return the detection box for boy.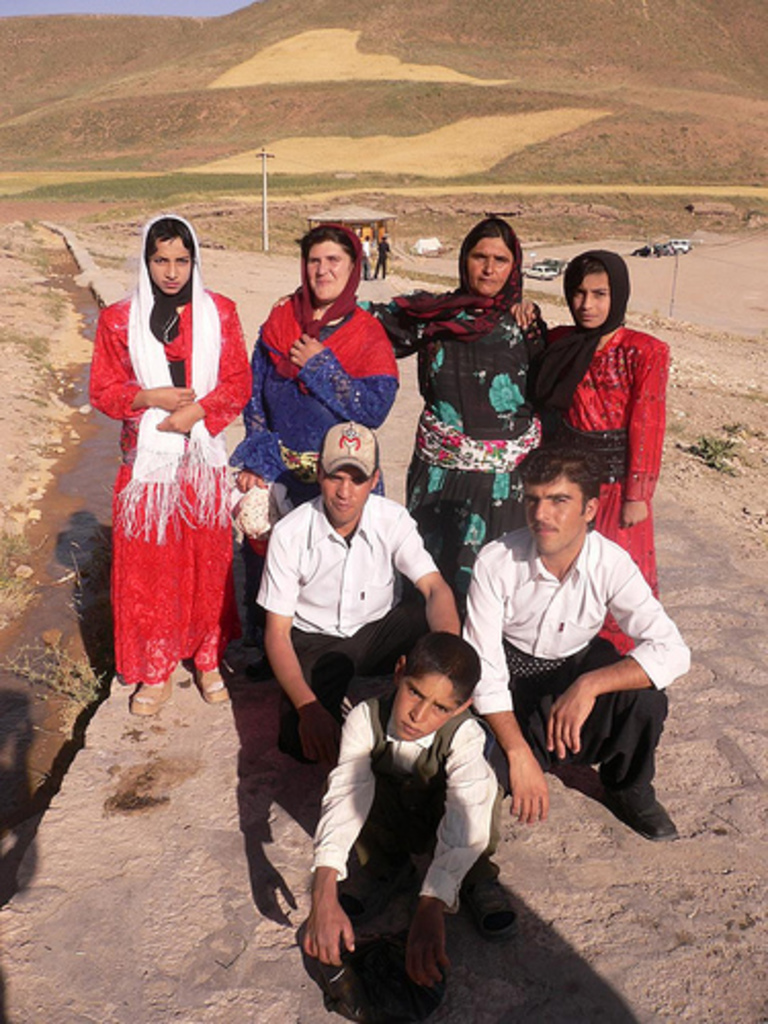
bbox=(299, 629, 524, 995).
